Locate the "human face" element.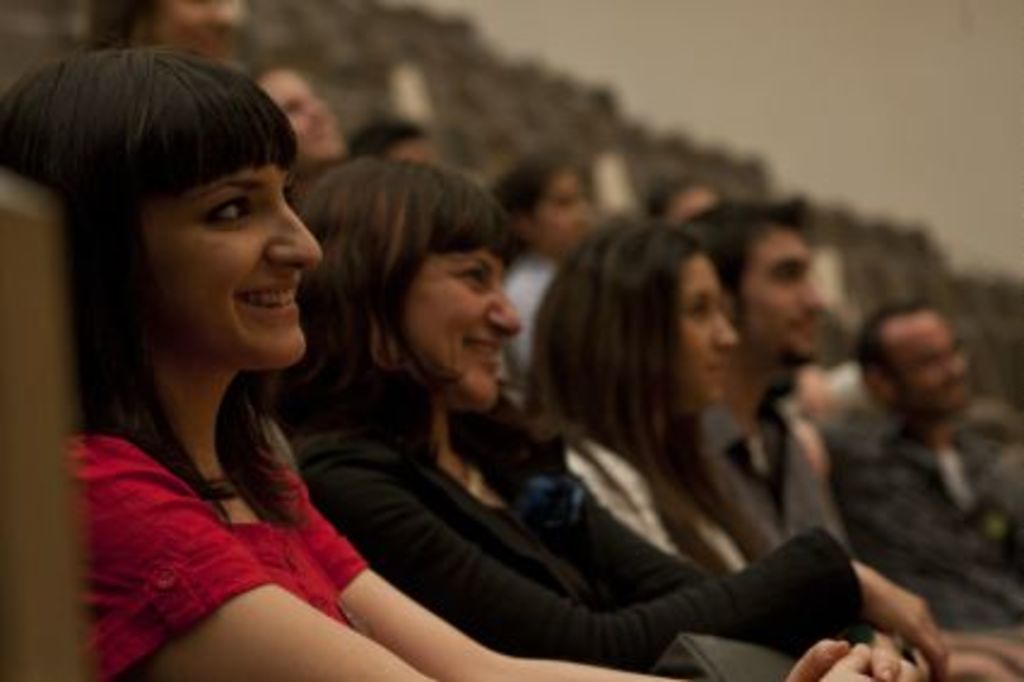
Element bbox: 402, 241, 523, 415.
